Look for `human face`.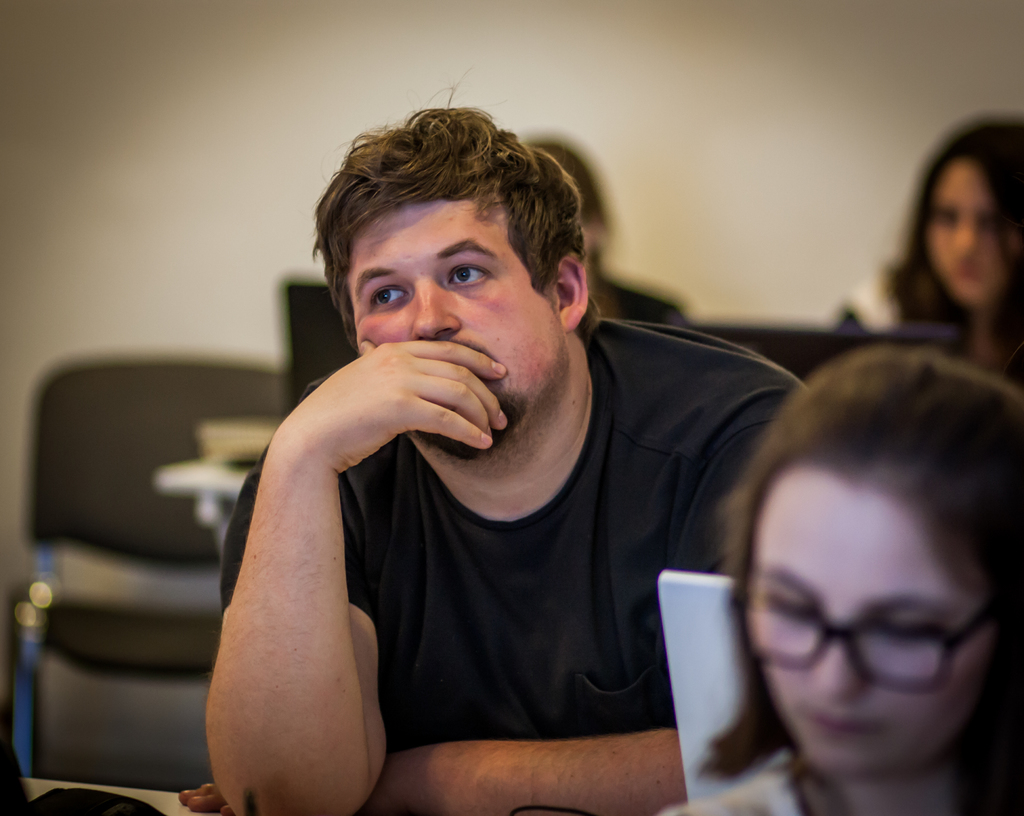
Found: 748/461/997/778.
